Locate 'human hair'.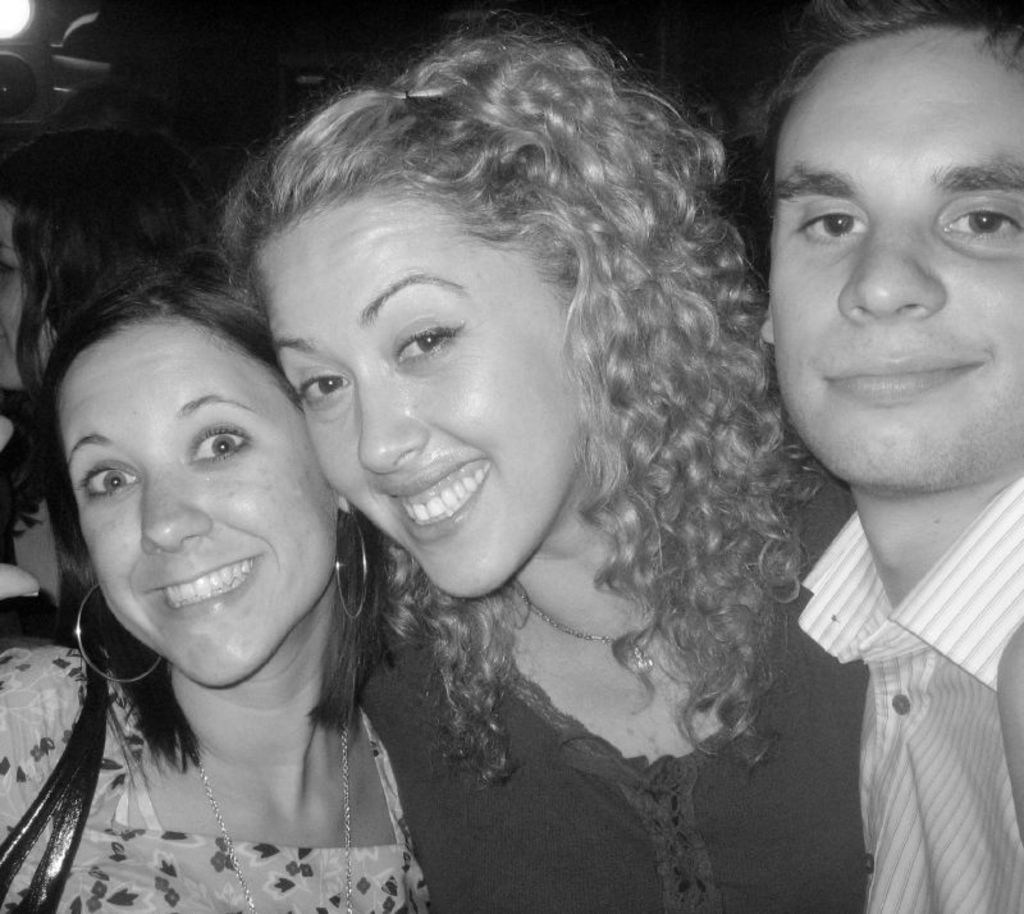
Bounding box: BBox(205, 14, 730, 604).
